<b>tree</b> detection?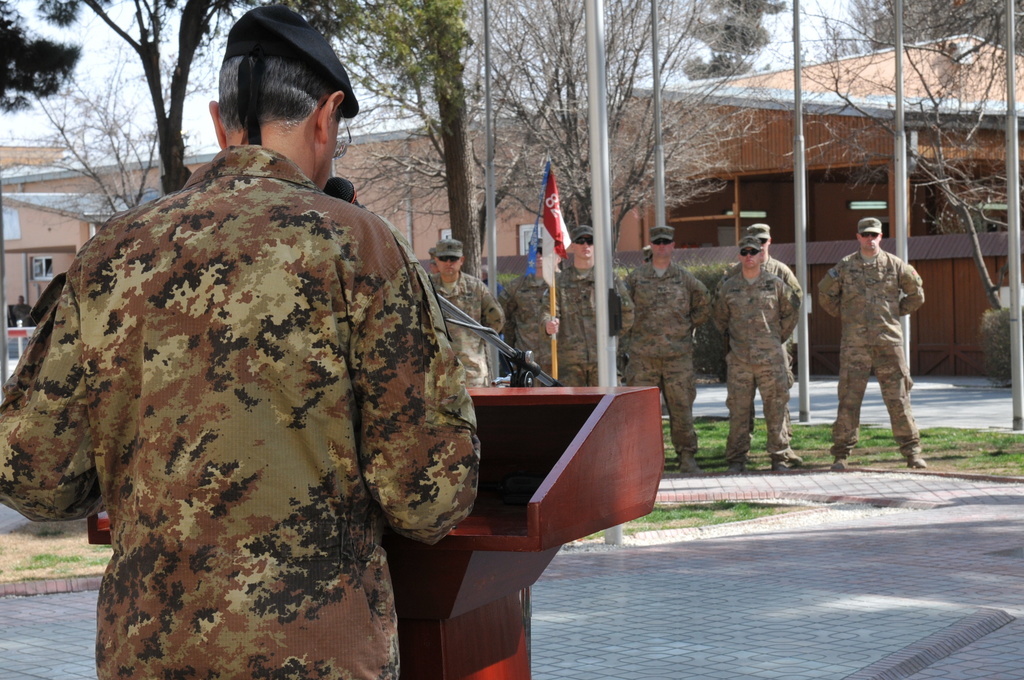
(340,0,788,260)
